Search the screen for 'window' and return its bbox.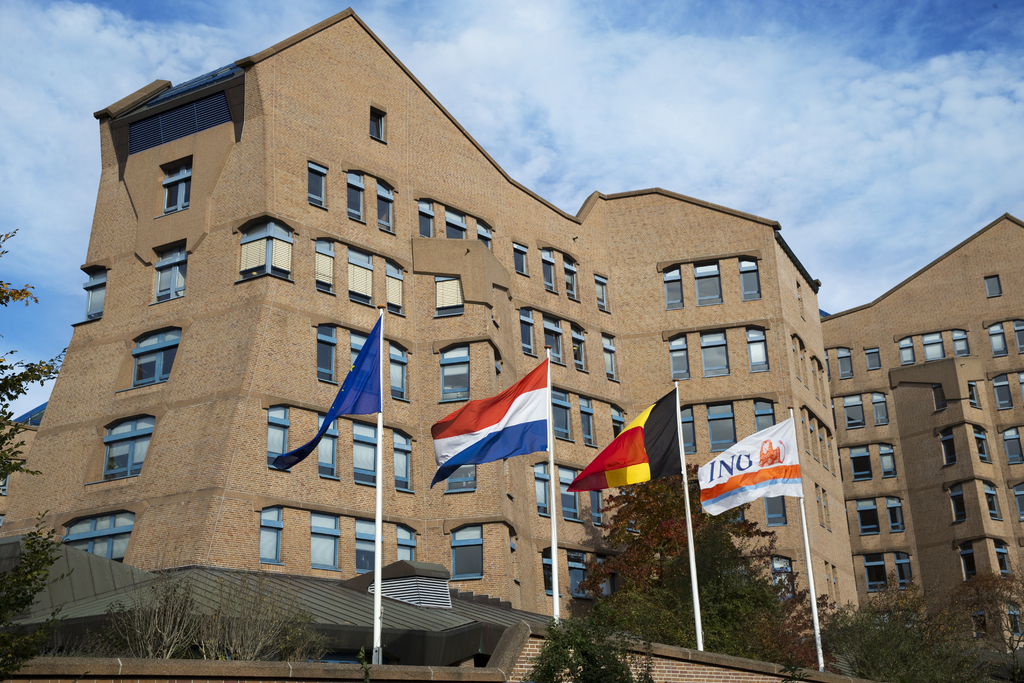
Found: crop(819, 482, 834, 538).
